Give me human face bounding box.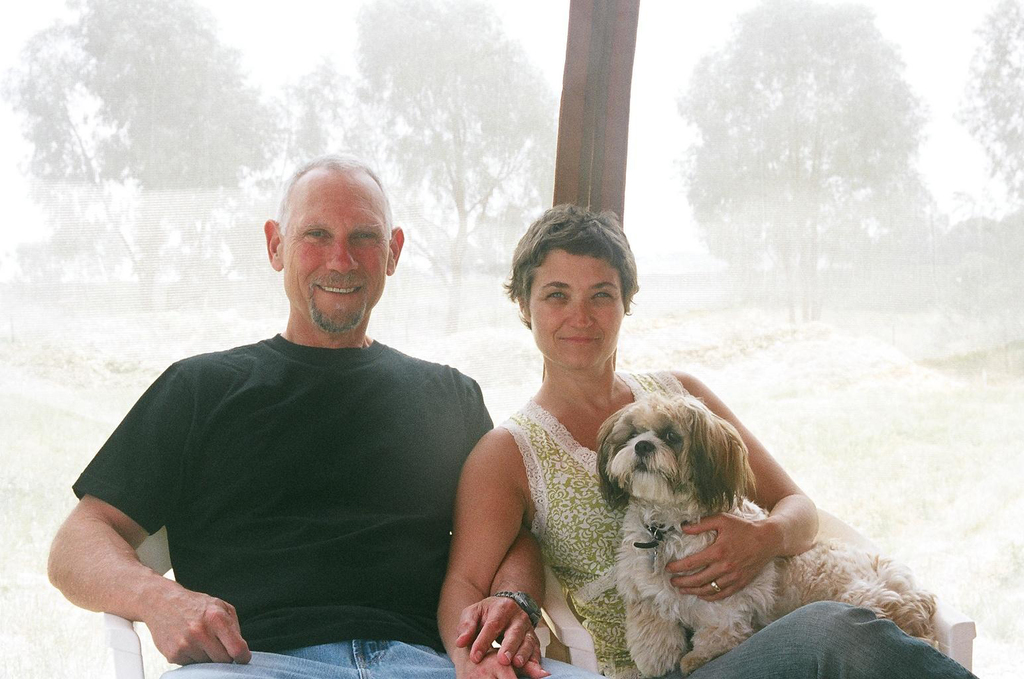
bbox=[279, 180, 387, 330].
